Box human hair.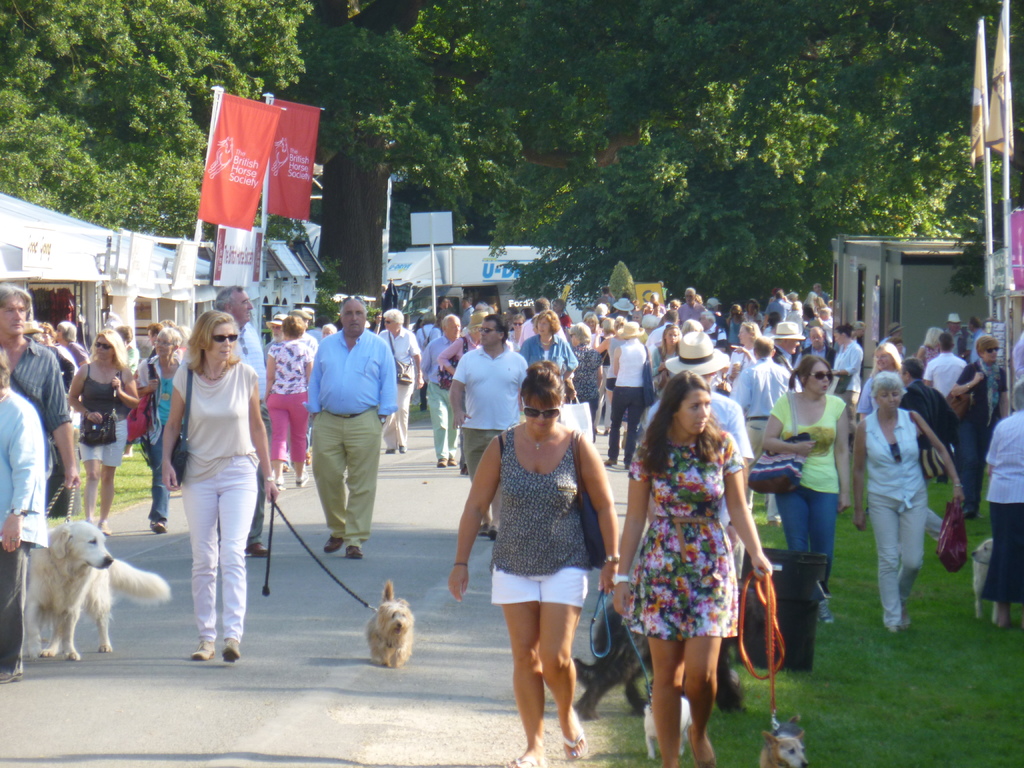
280/313/307/339.
